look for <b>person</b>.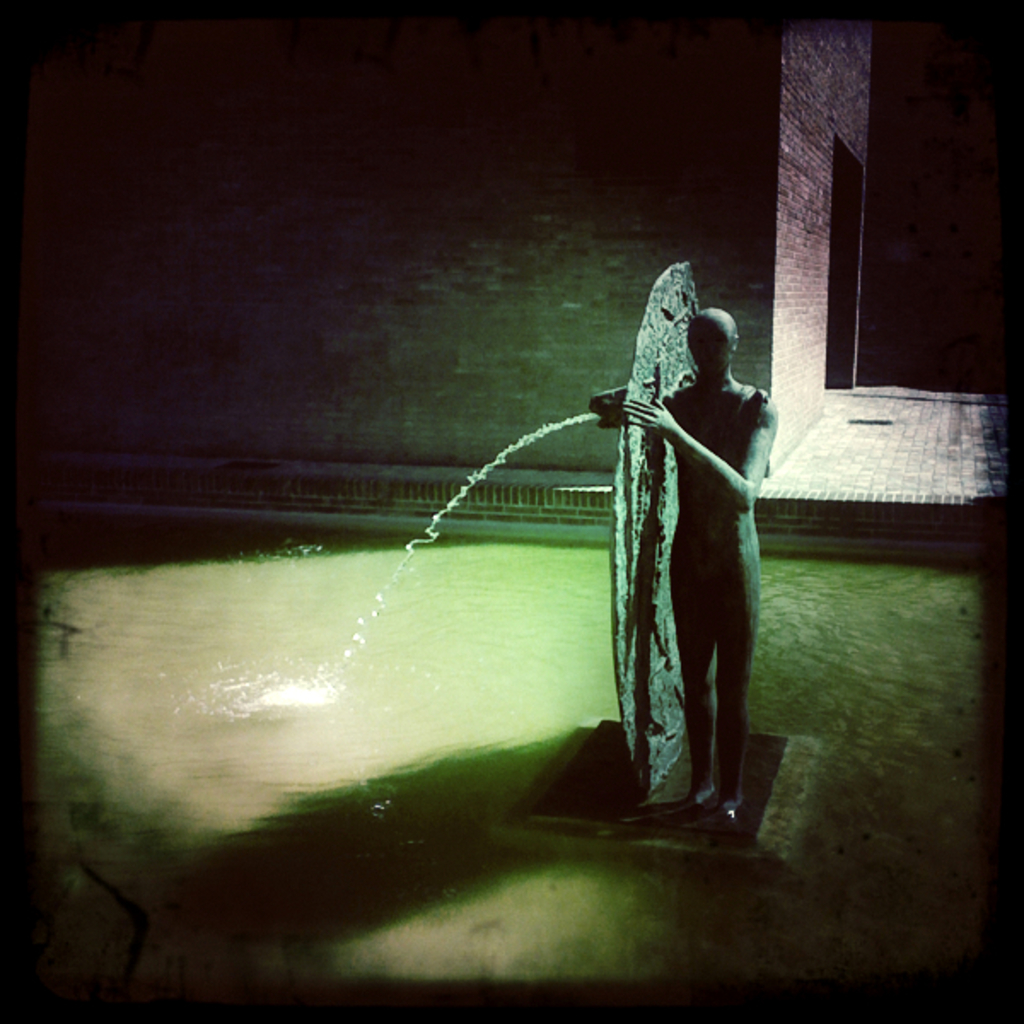
Found: select_region(630, 288, 790, 819).
